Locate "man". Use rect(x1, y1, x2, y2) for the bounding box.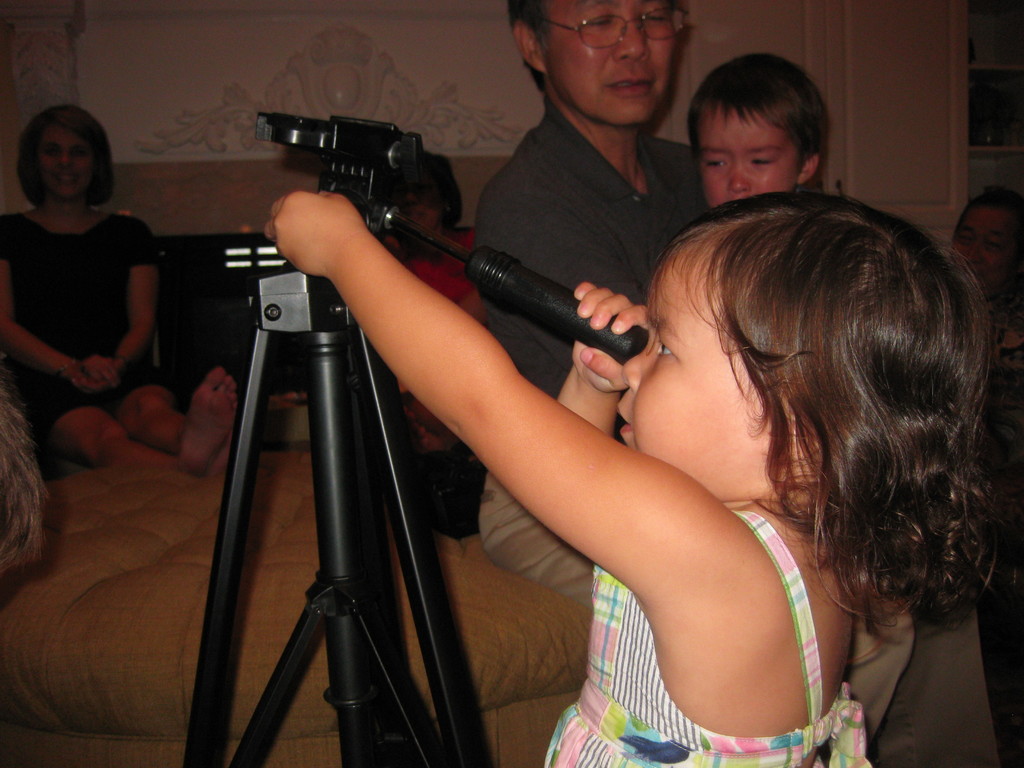
rect(473, 0, 915, 748).
